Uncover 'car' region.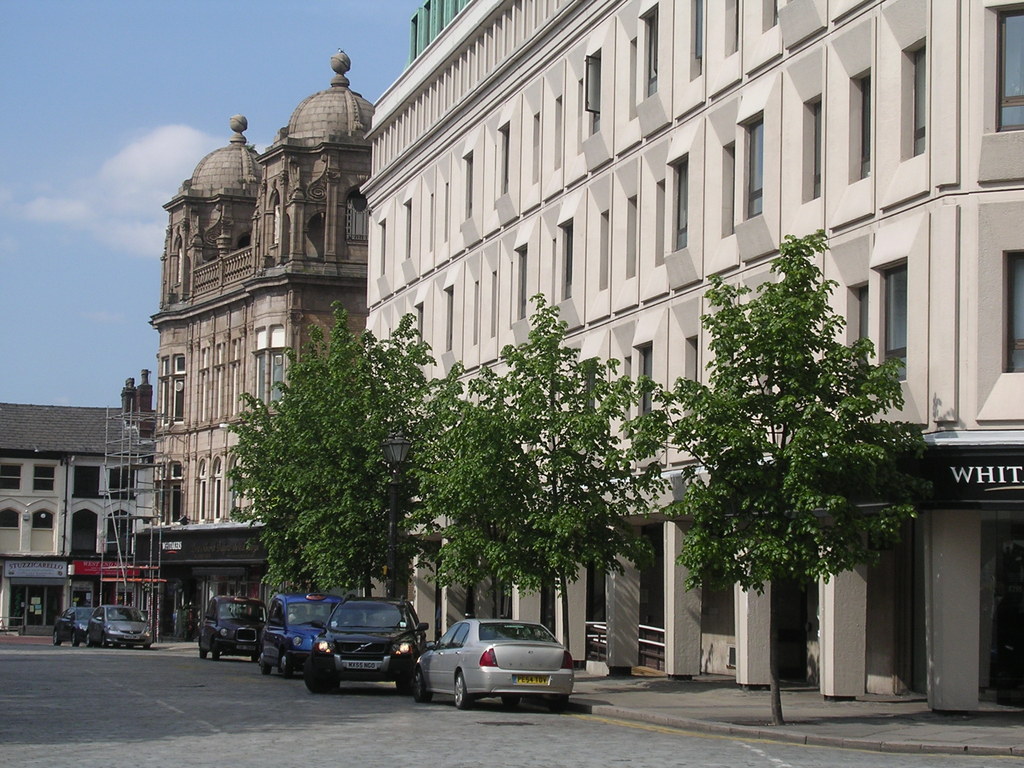
Uncovered: pyautogui.locateOnScreen(56, 607, 99, 648).
